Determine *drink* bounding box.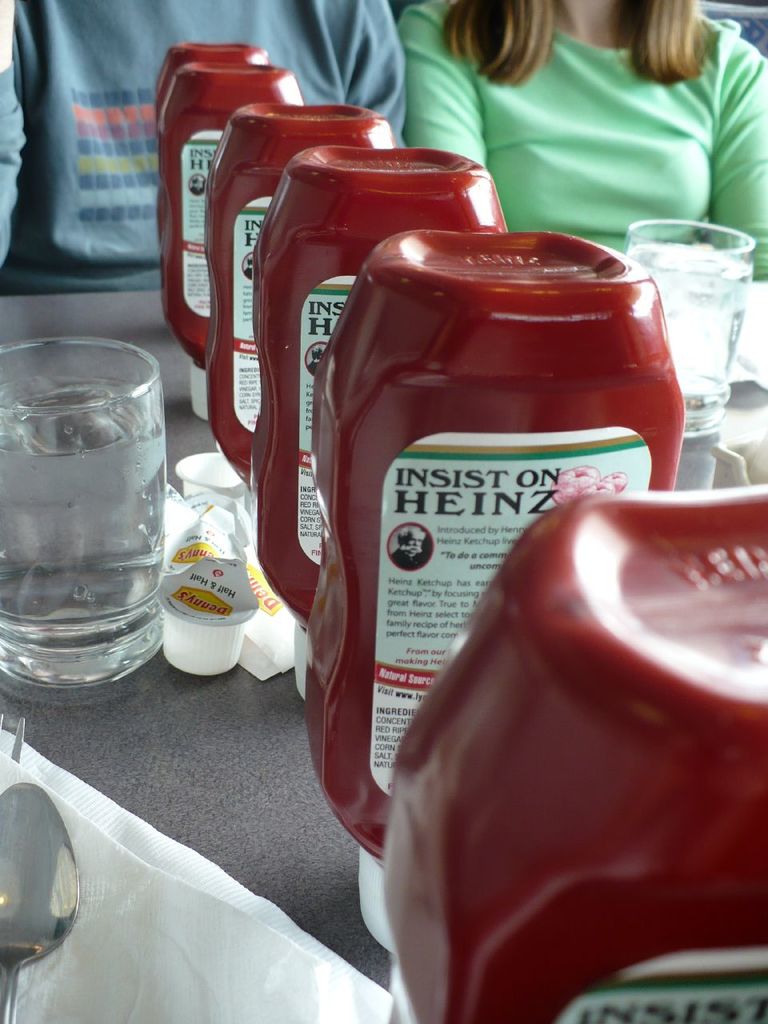
Determined: rect(0, 374, 167, 689).
